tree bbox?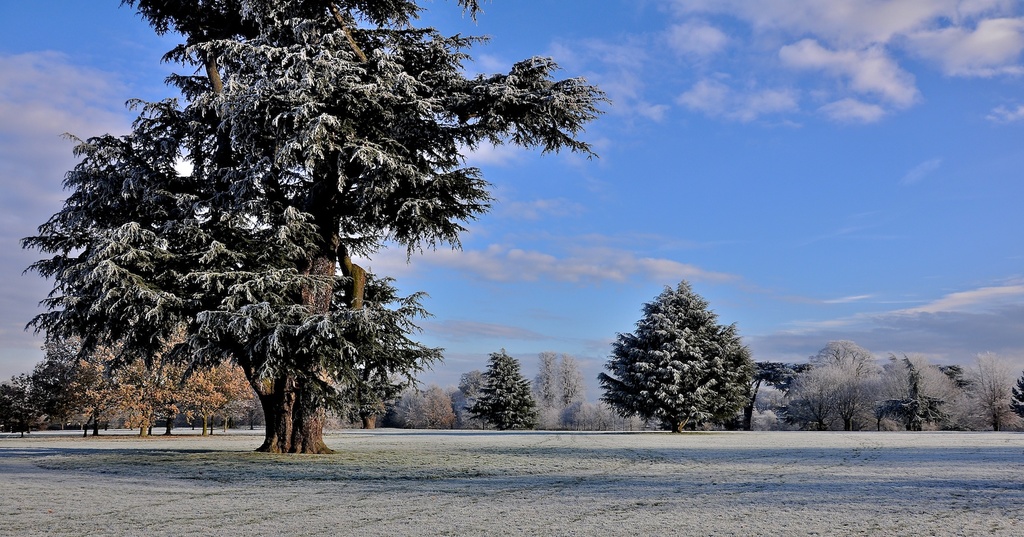
l=388, t=380, r=462, b=430
